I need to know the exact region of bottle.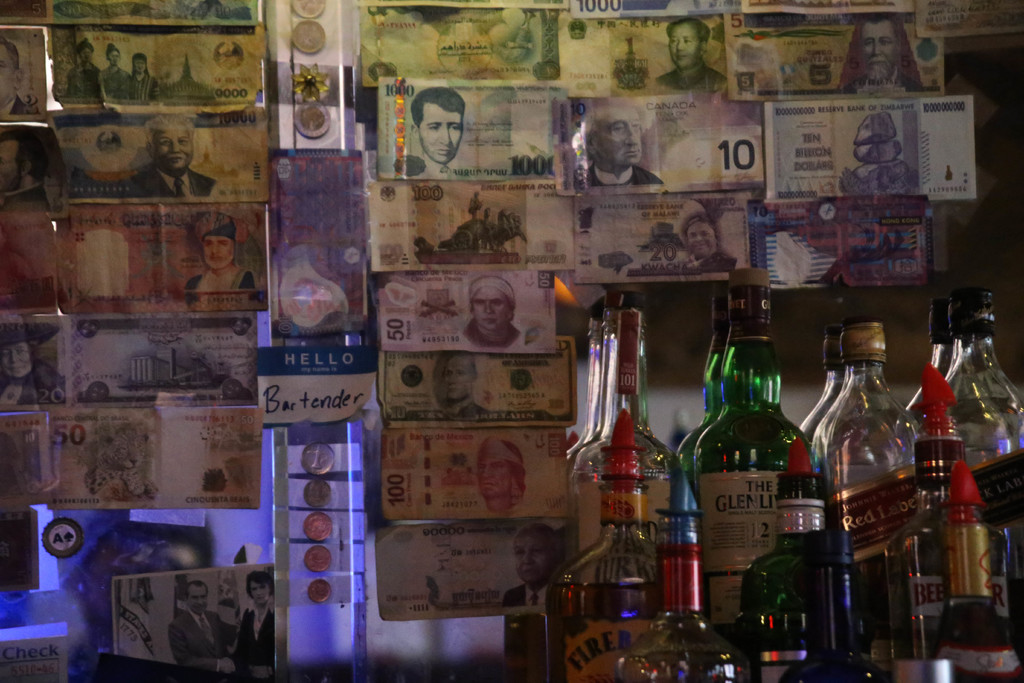
Region: (677, 289, 730, 497).
